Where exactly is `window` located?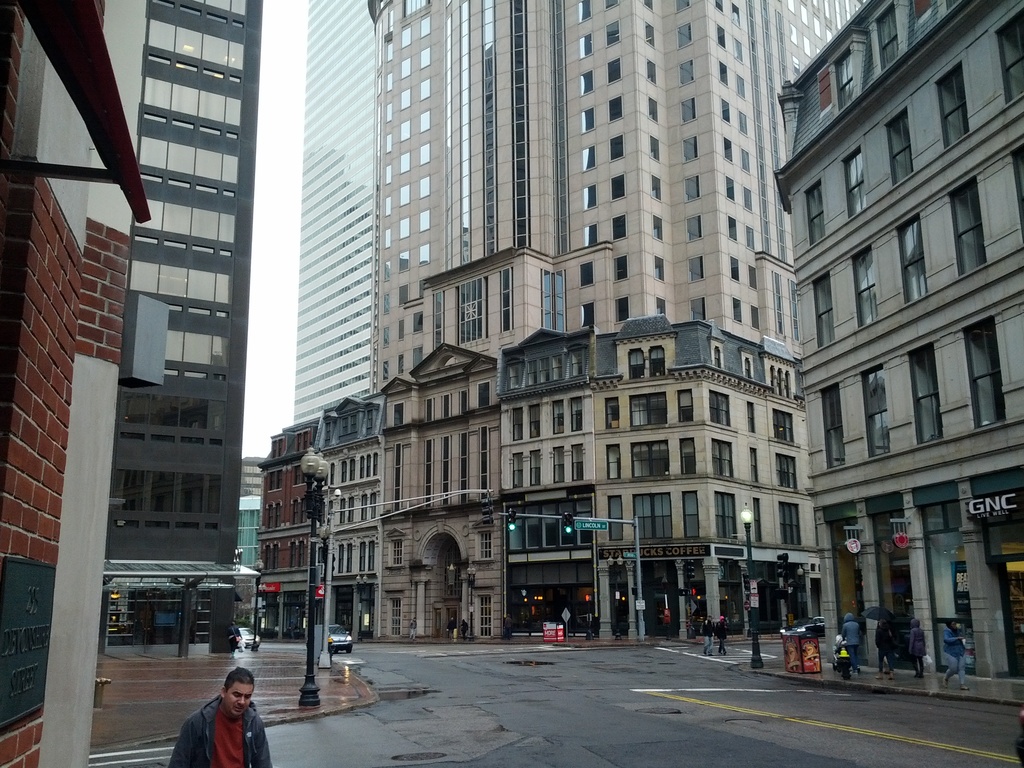
Its bounding box is {"x1": 886, "y1": 113, "x2": 913, "y2": 180}.
